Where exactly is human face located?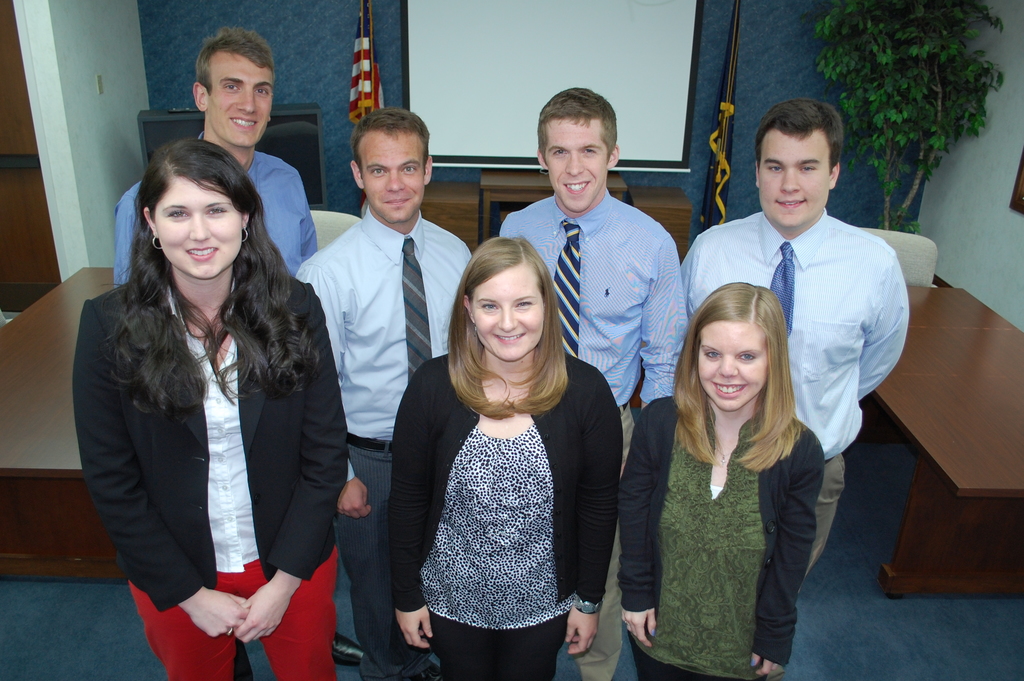
Its bounding box is [362, 131, 424, 221].
